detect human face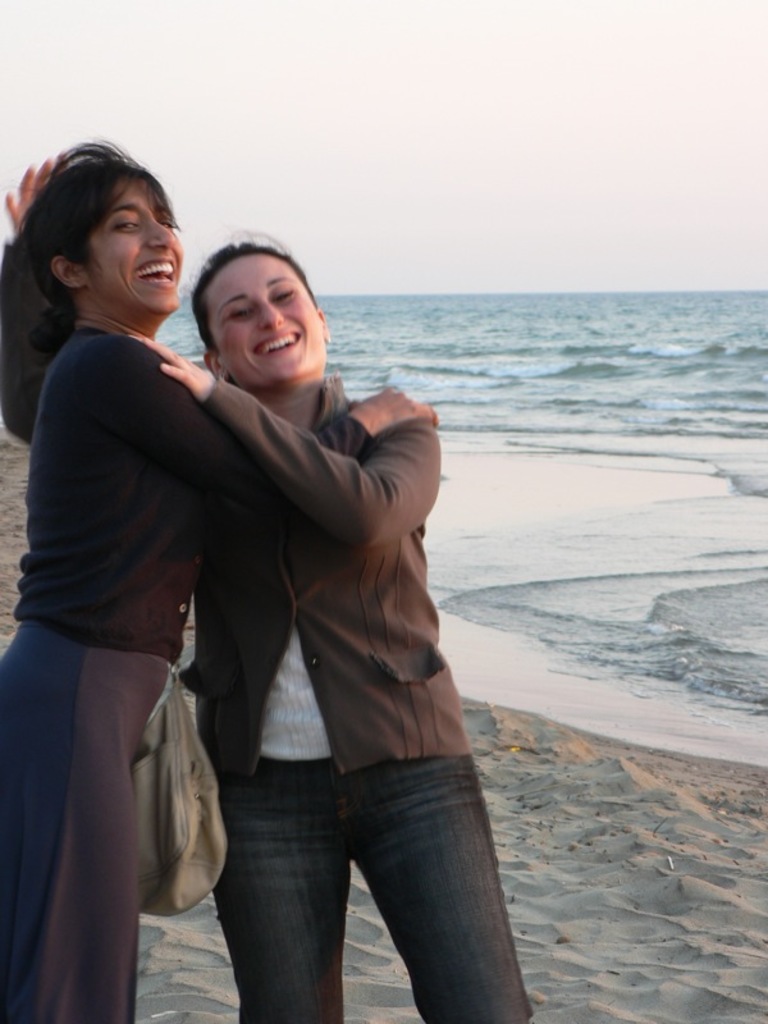
<region>207, 248, 332, 387</region>
